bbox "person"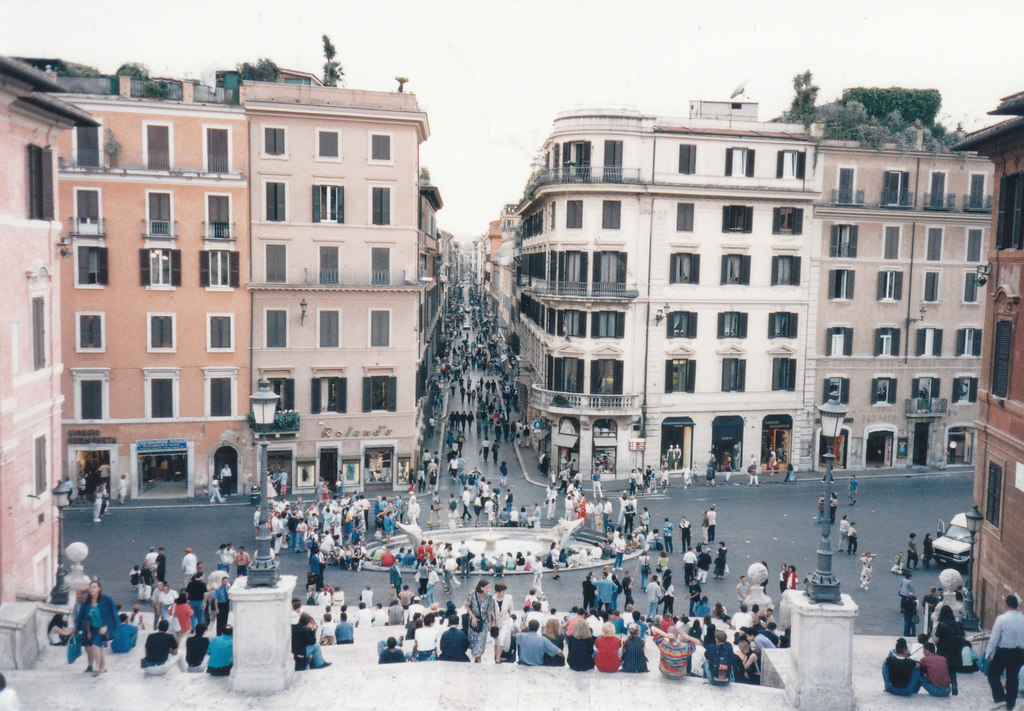
180:546:195:585
